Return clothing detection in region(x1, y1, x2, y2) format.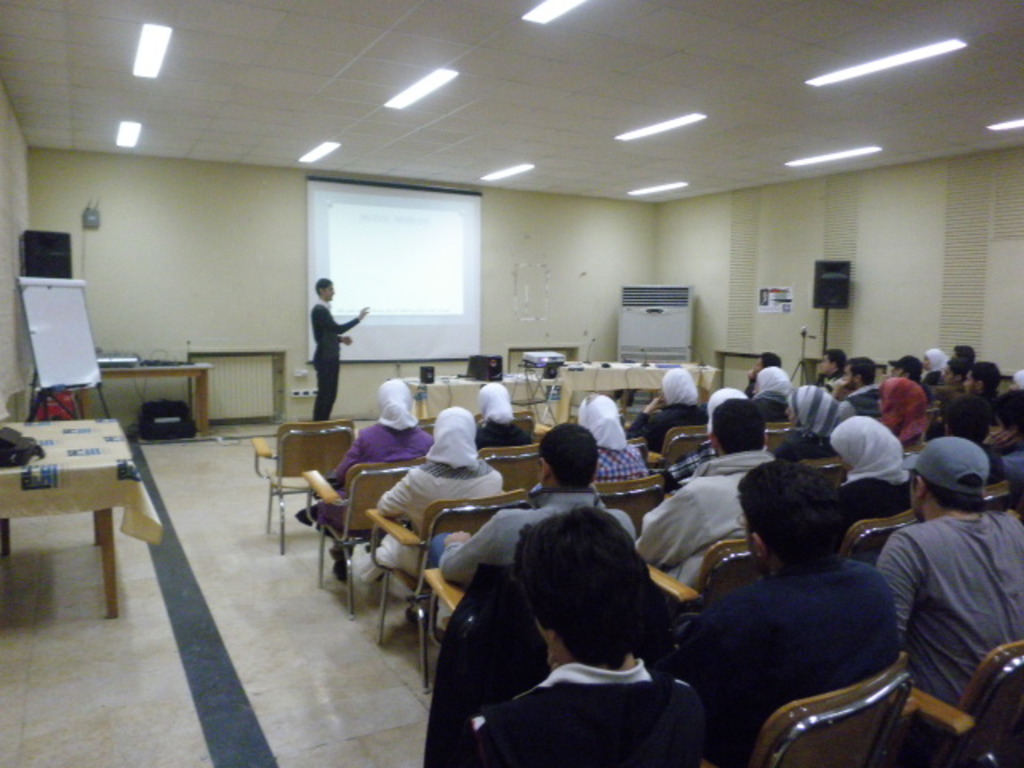
region(678, 509, 928, 750).
